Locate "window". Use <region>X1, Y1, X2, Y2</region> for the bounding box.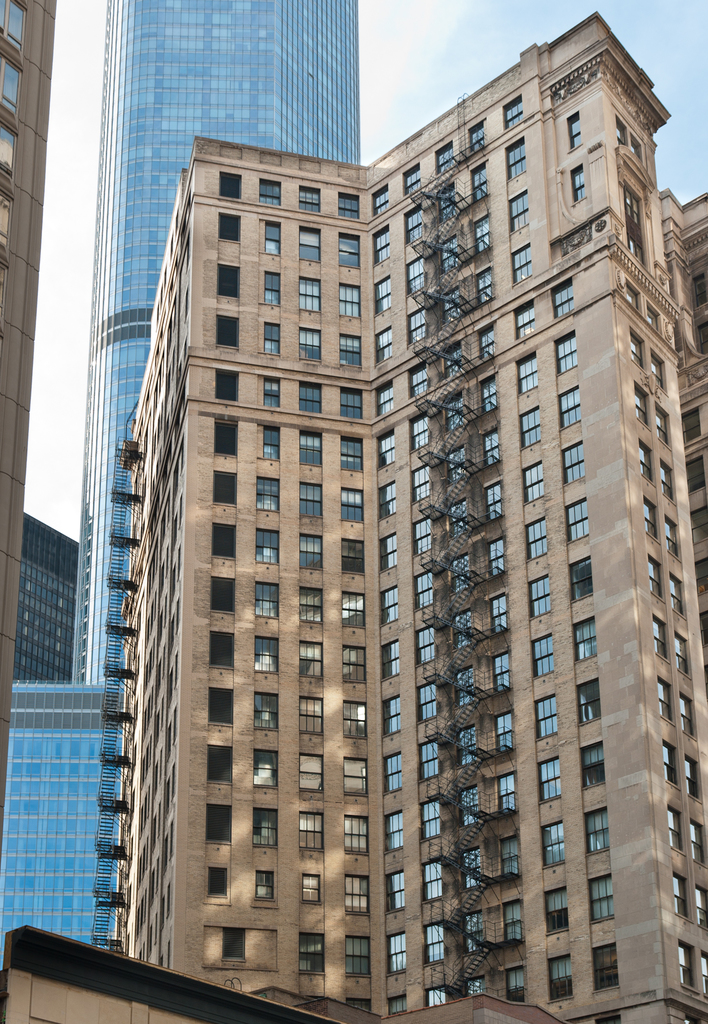
<region>424, 798, 441, 833</region>.
